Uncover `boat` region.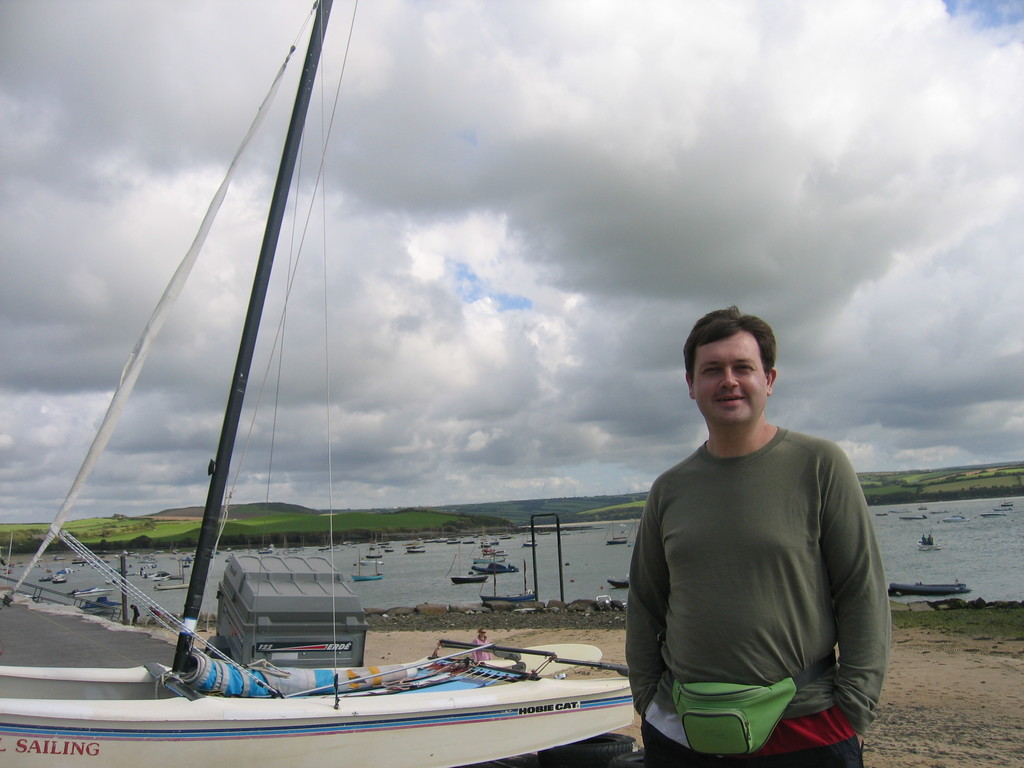
Uncovered: {"x1": 938, "y1": 520, "x2": 968, "y2": 522}.
